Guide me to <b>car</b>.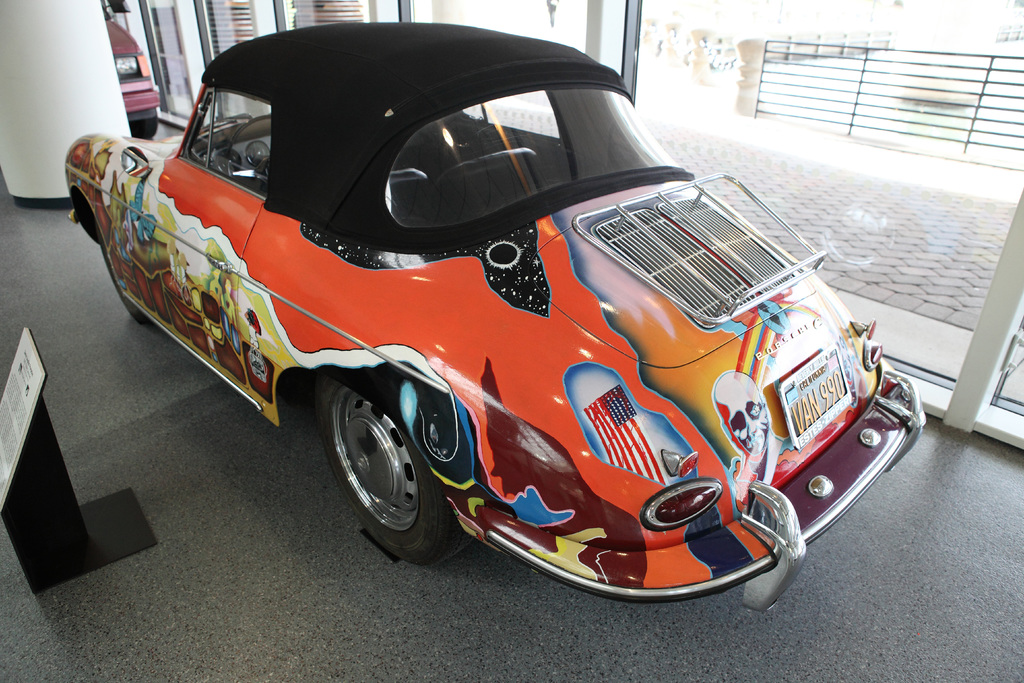
Guidance: detection(72, 25, 925, 614).
